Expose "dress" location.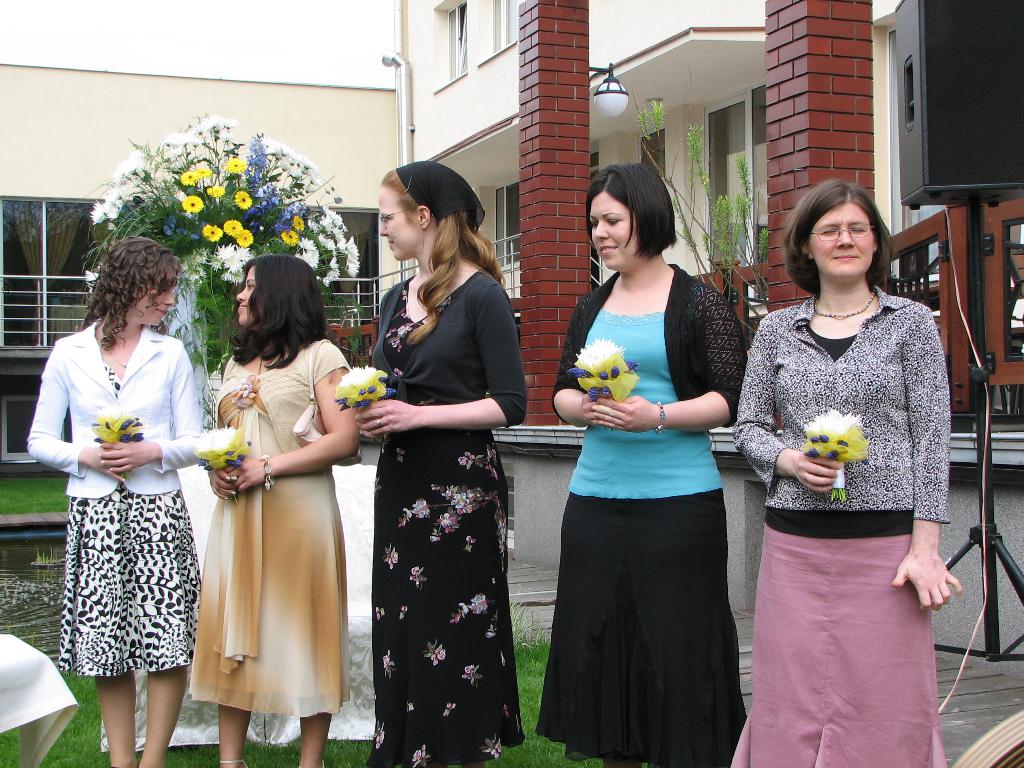
Exposed at bbox(362, 278, 525, 767).
